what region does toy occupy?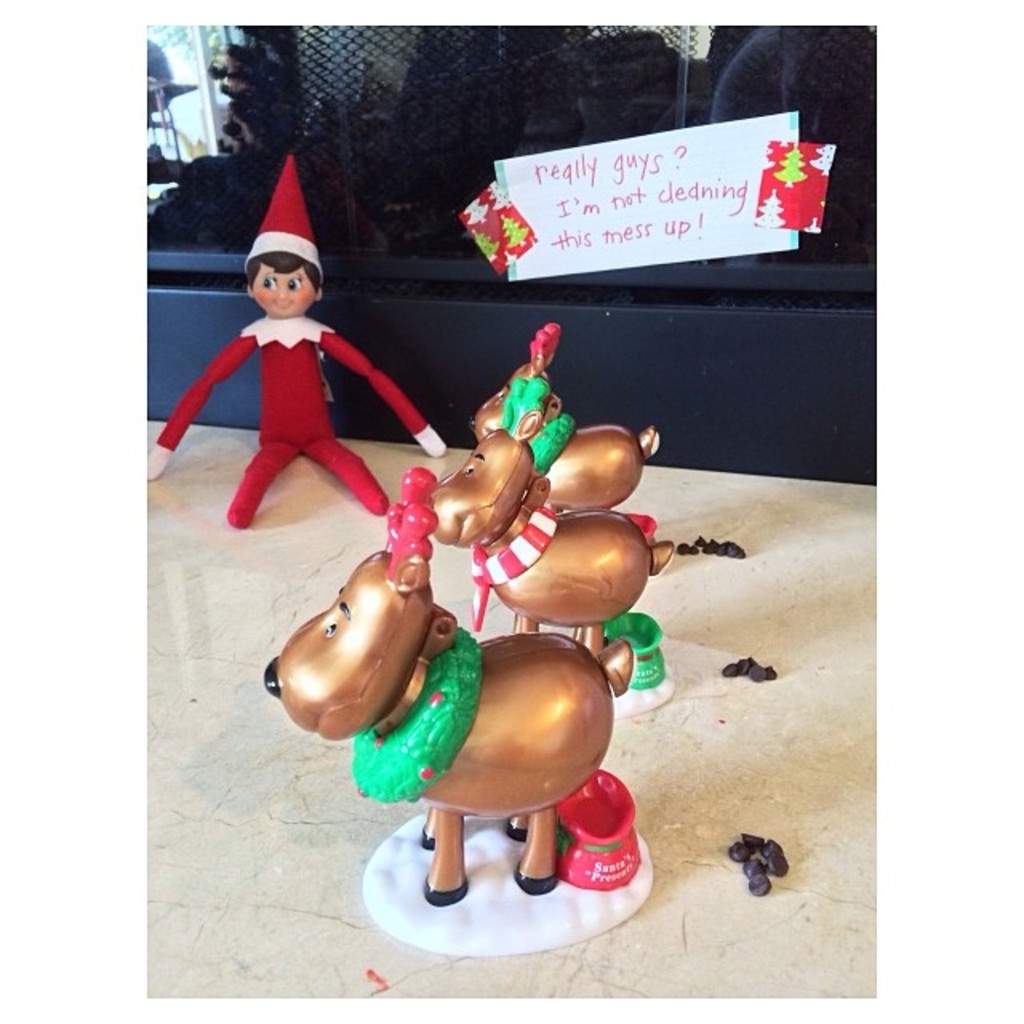
(left=472, top=323, right=658, bottom=518).
